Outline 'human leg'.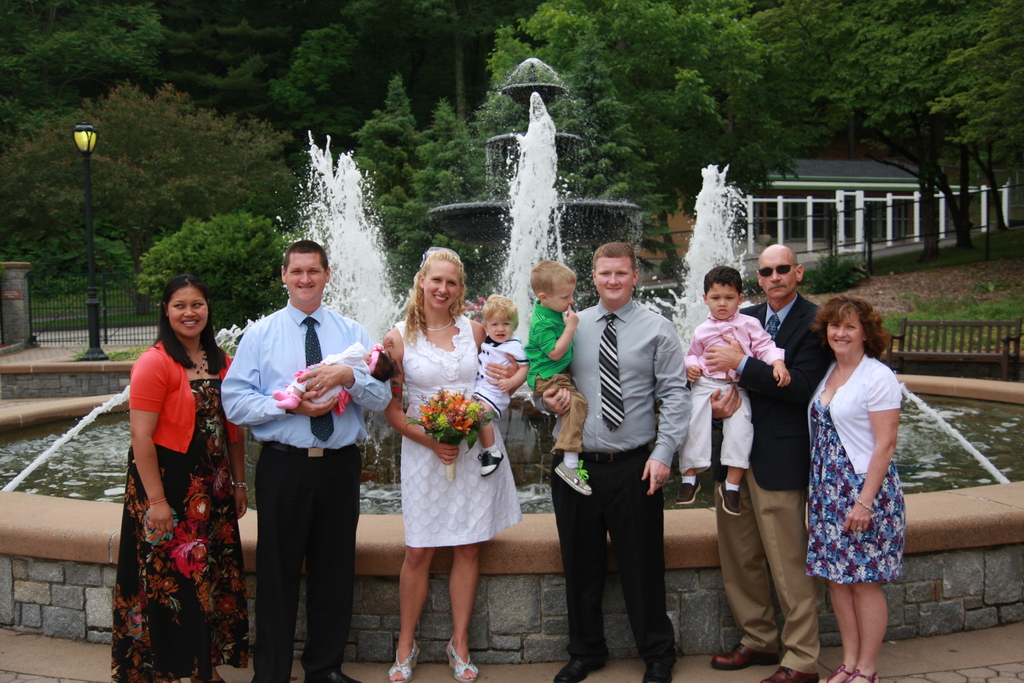
Outline: {"x1": 719, "y1": 378, "x2": 758, "y2": 519}.
